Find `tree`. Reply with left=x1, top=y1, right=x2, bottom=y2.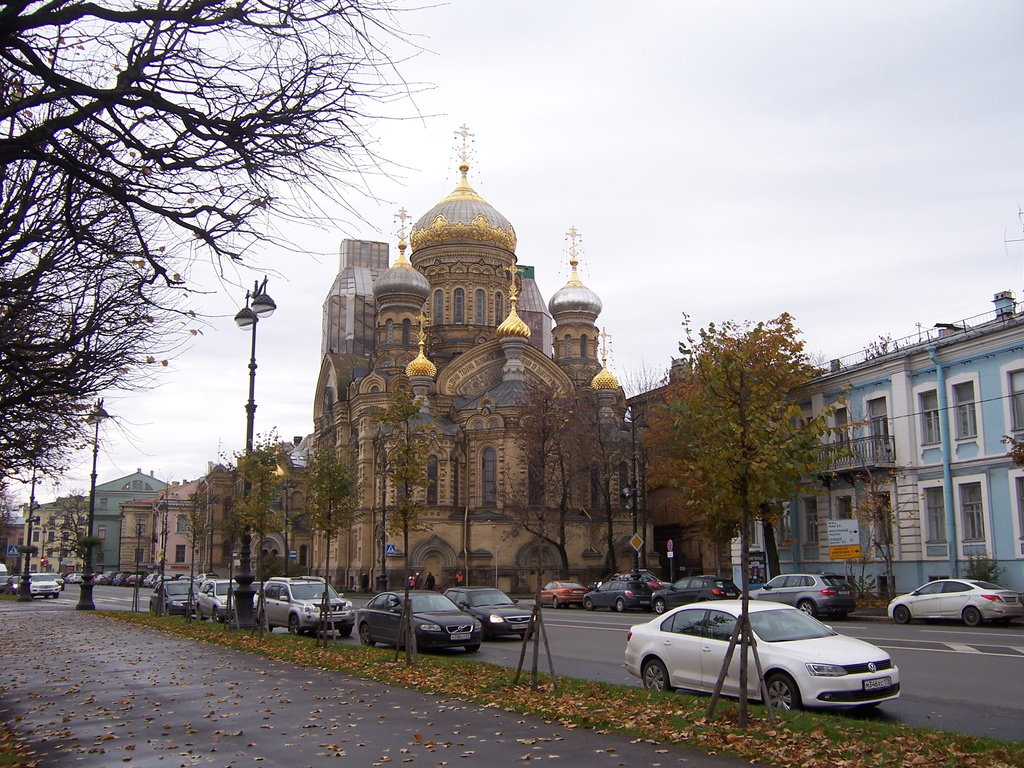
left=314, top=442, right=395, bottom=598.
